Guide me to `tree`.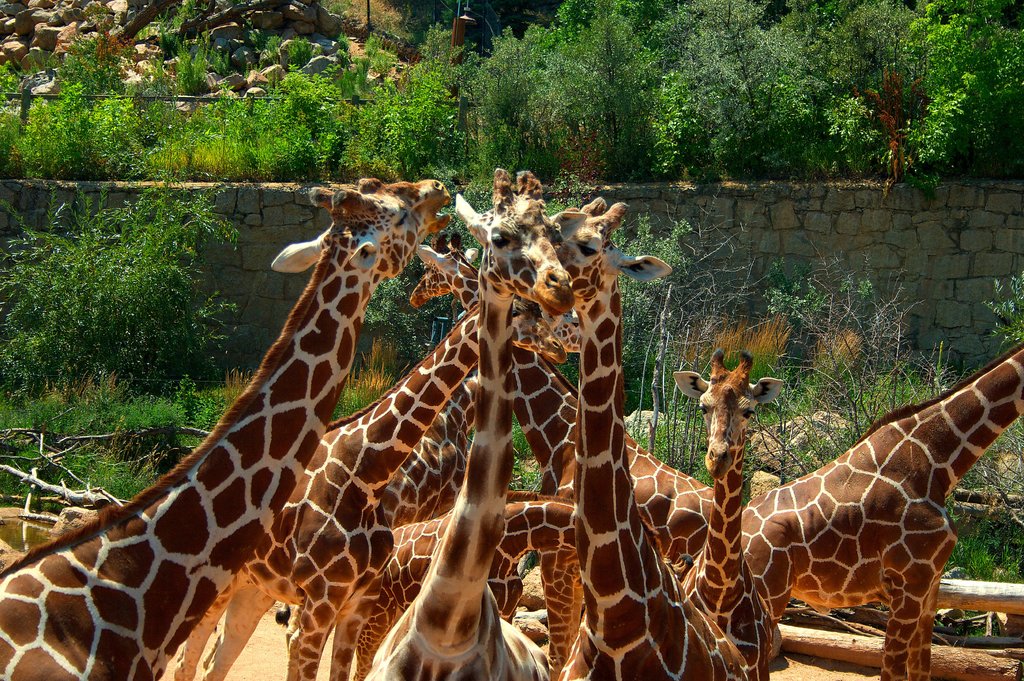
Guidance: Rect(0, 186, 240, 397).
